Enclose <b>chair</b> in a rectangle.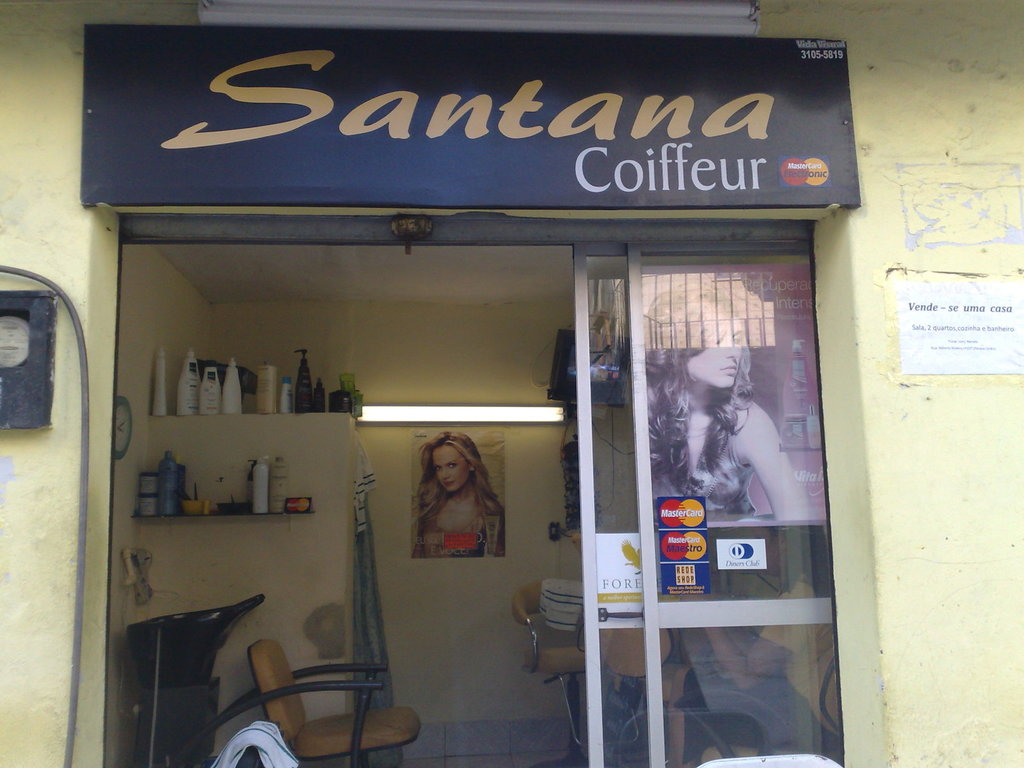
514 580 609 767.
